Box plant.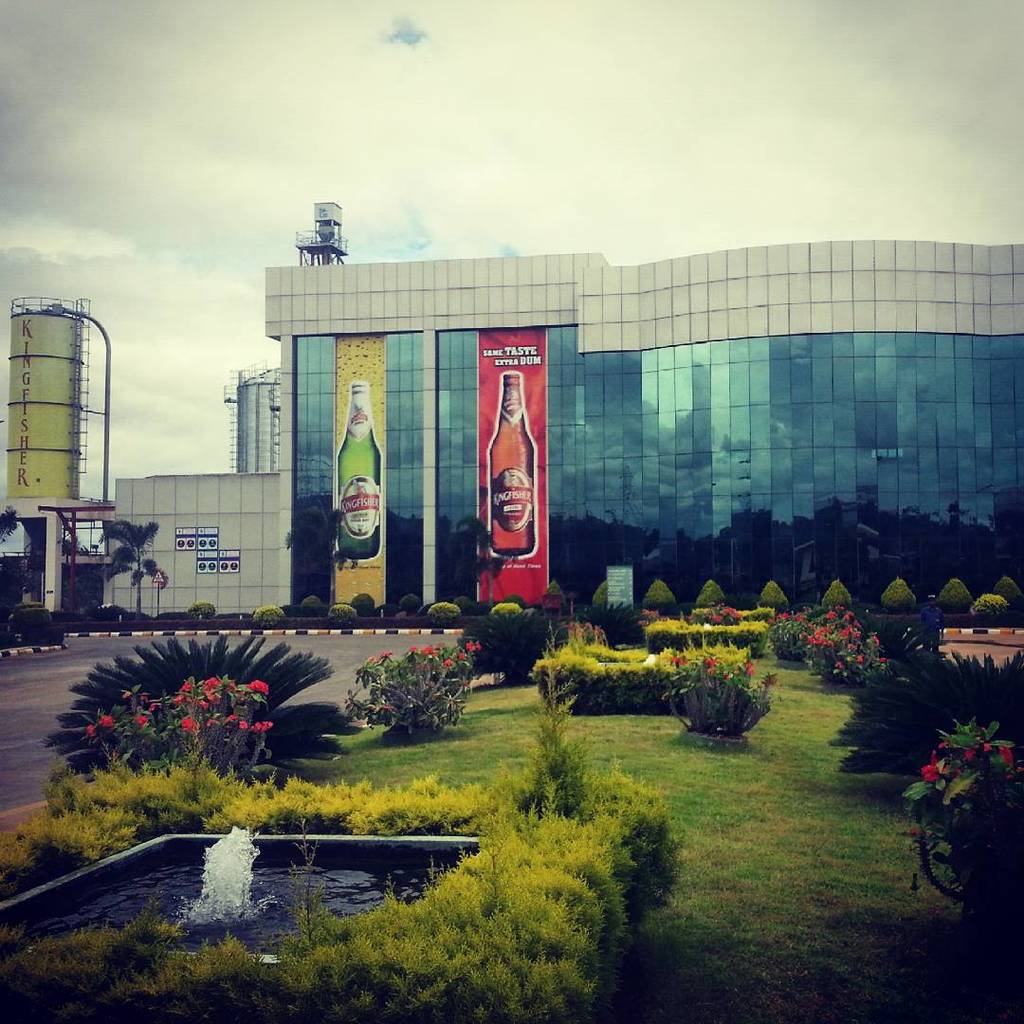
[left=41, top=629, right=338, bottom=779].
